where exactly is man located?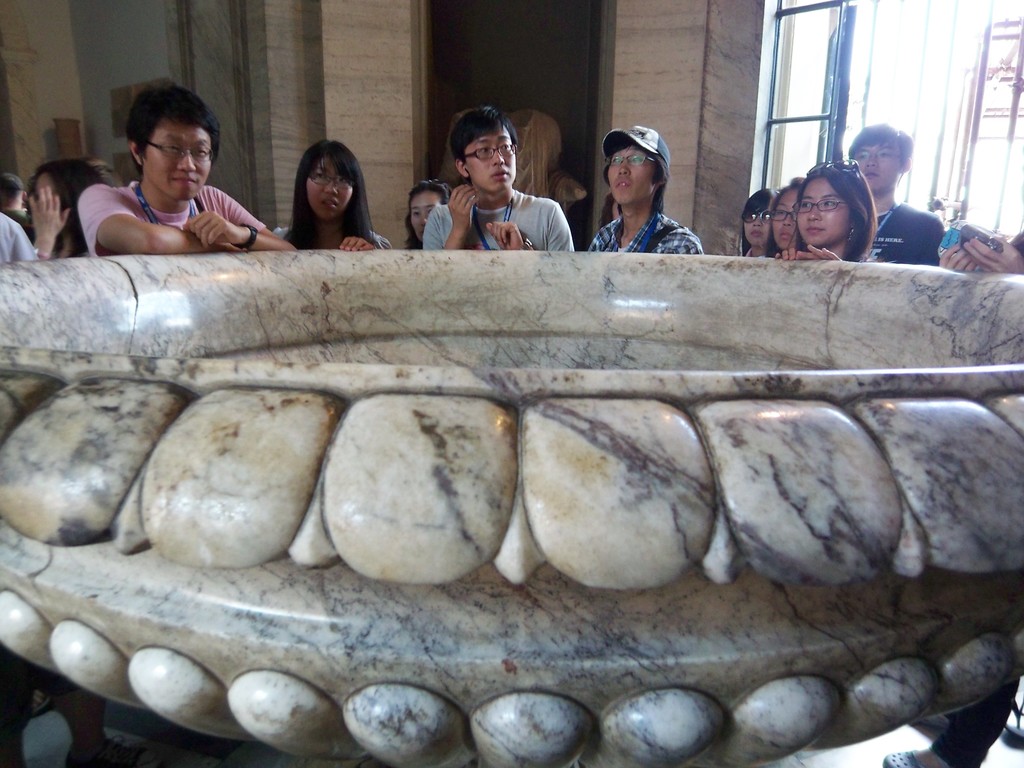
Its bounding box is select_region(588, 124, 708, 257).
